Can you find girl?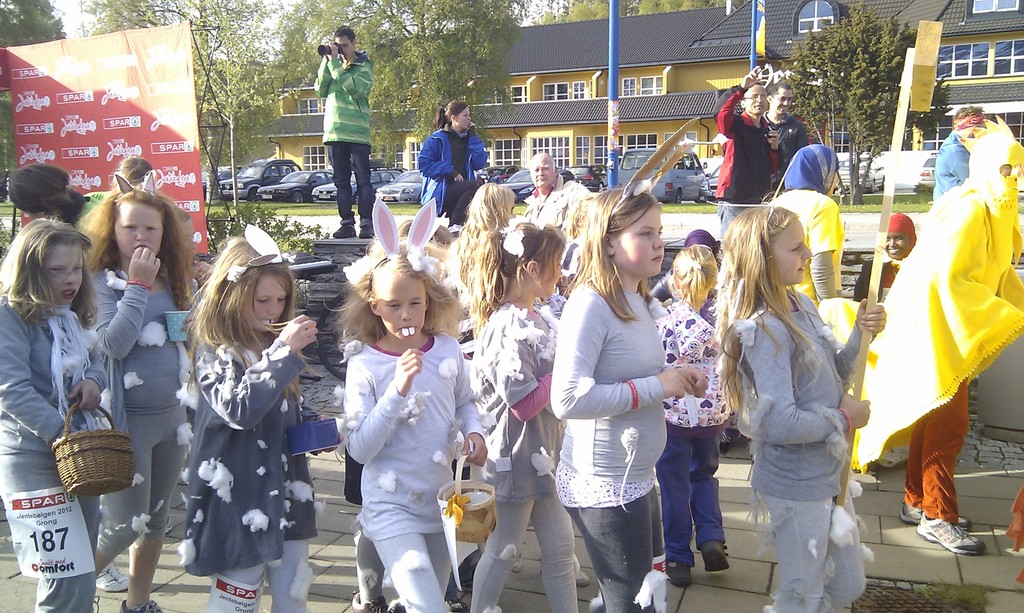
Yes, bounding box: bbox(705, 201, 886, 612).
